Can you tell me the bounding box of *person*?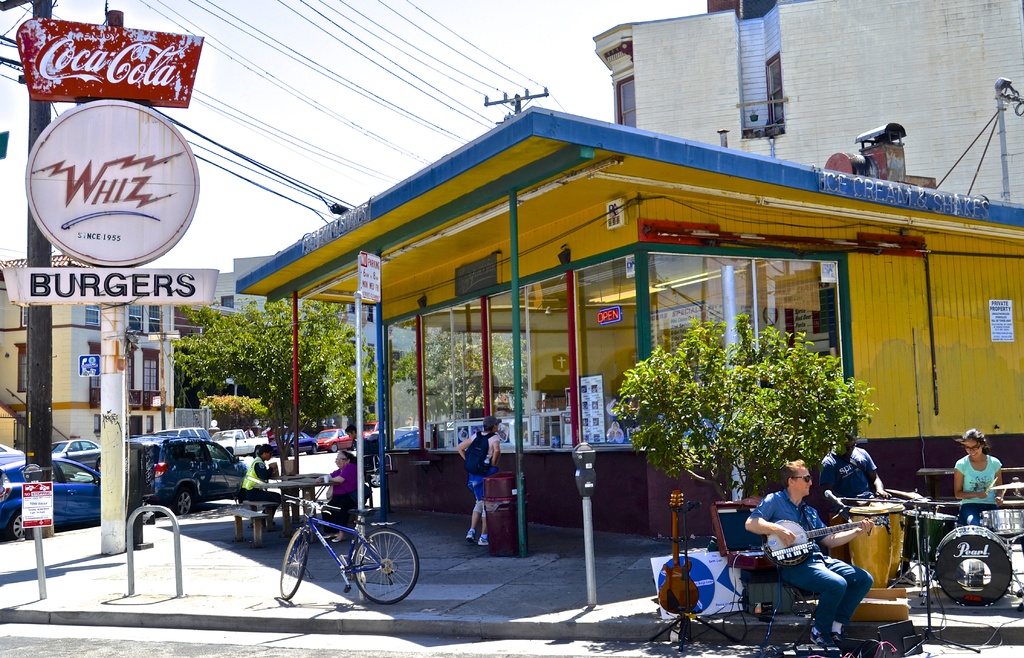
(left=323, top=448, right=360, bottom=539).
